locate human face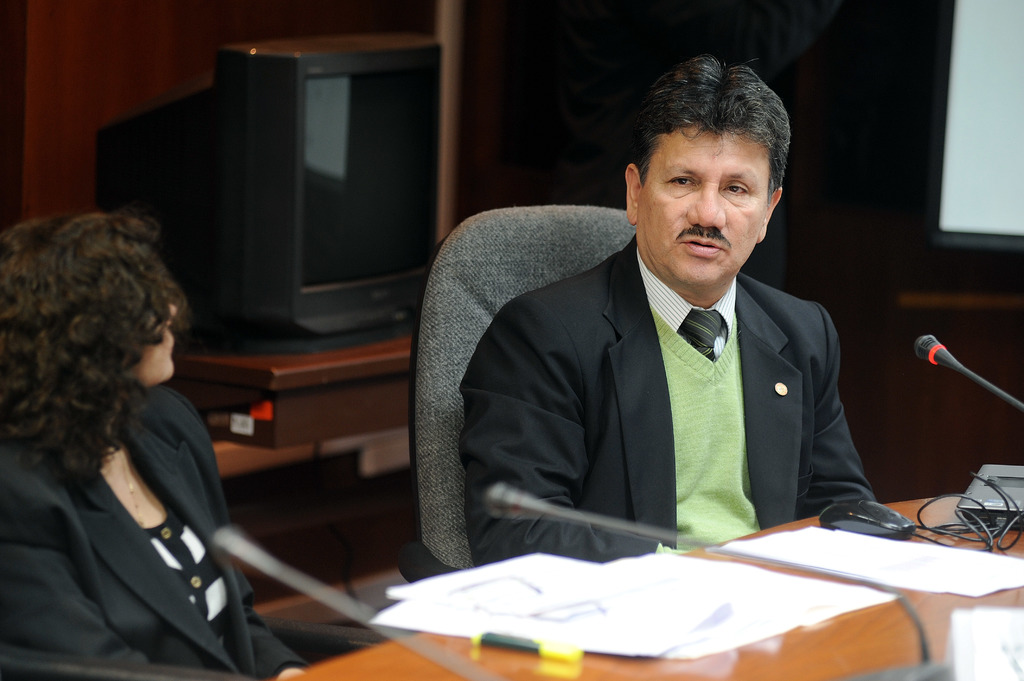
box(136, 298, 175, 383)
